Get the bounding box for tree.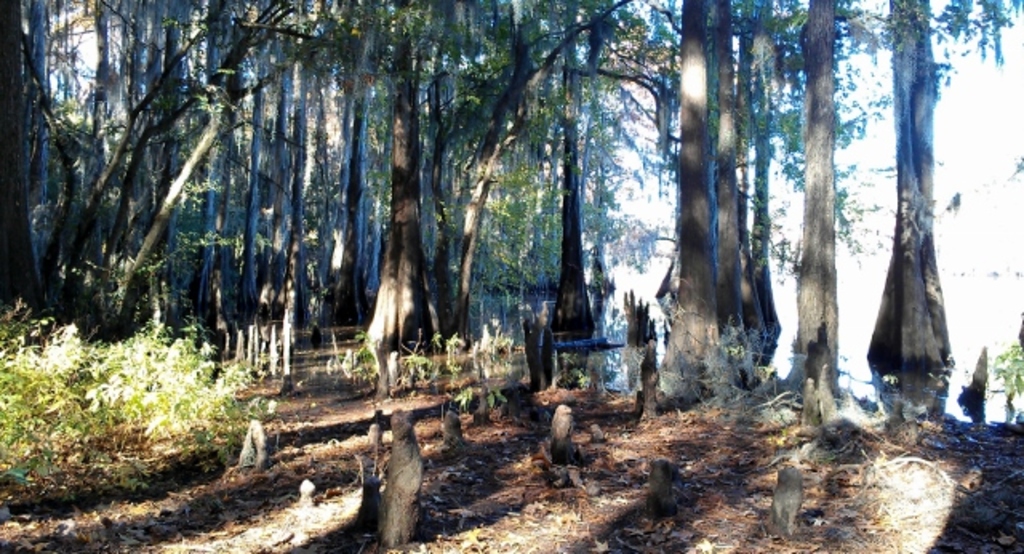
locate(650, 0, 779, 415).
